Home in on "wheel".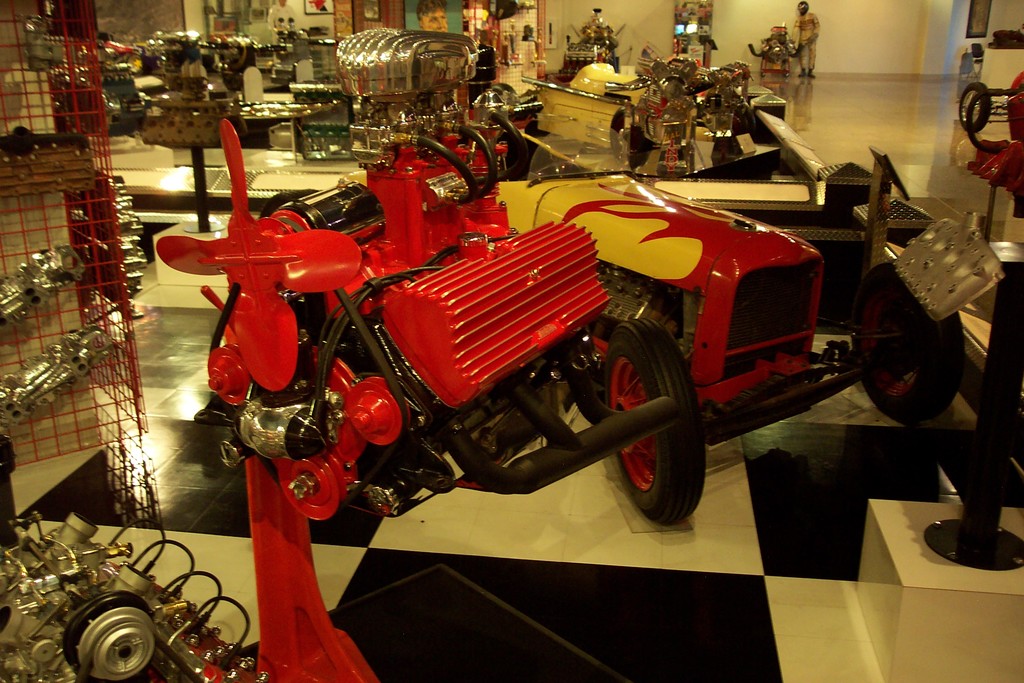
Homed in at <region>604, 347, 706, 532</region>.
